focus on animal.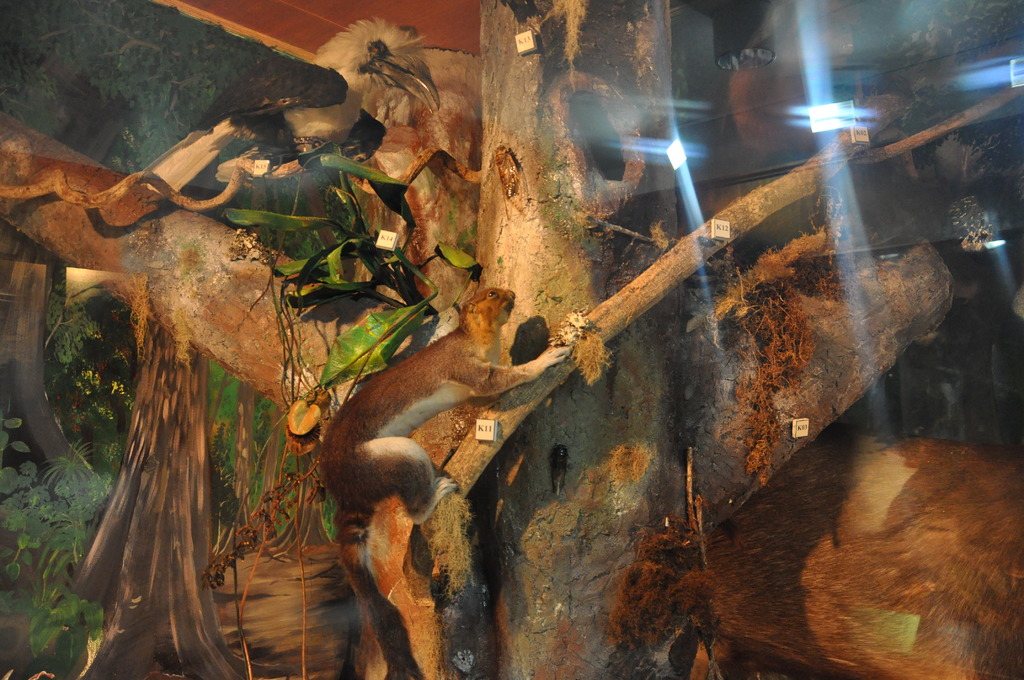
Focused at <region>134, 16, 439, 196</region>.
